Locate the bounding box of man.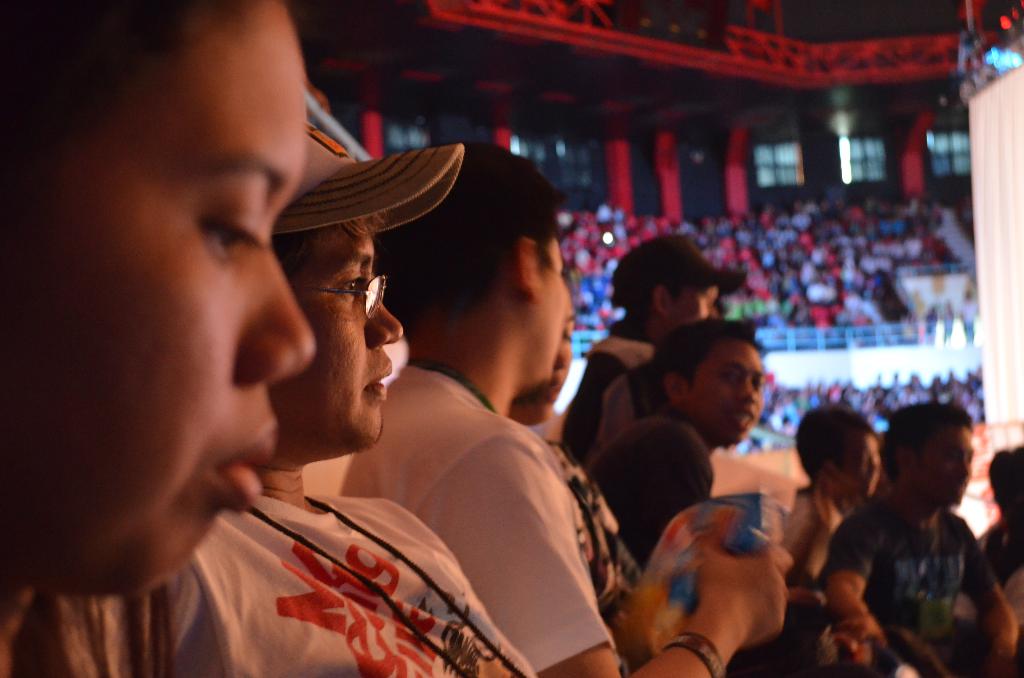
Bounding box: x1=971, y1=444, x2=1023, y2=564.
